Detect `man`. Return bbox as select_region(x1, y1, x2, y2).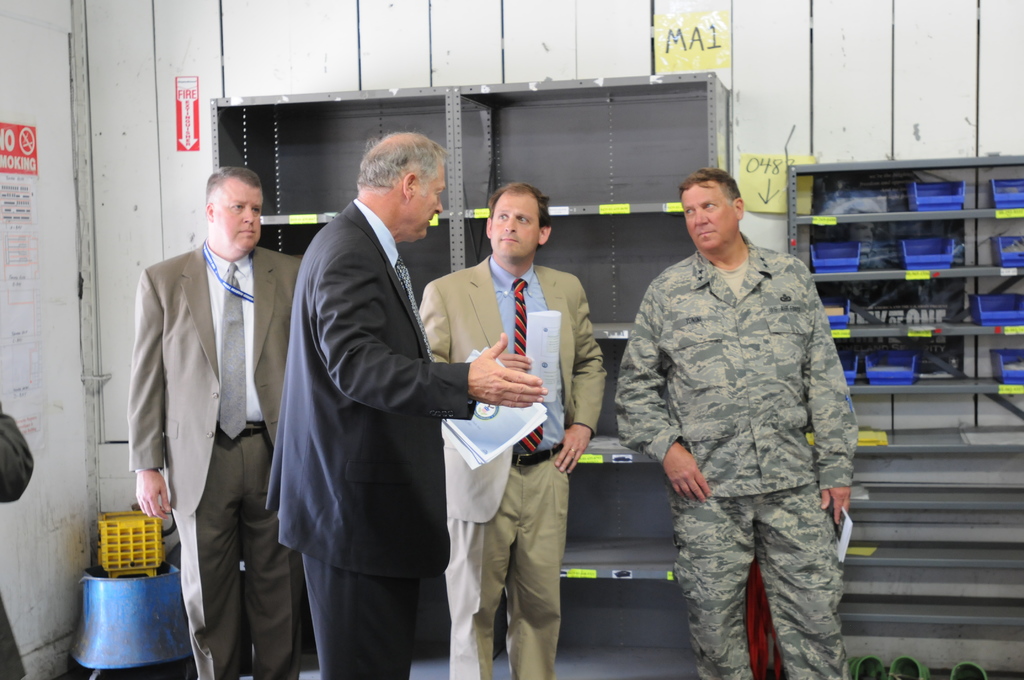
select_region(276, 105, 491, 679).
